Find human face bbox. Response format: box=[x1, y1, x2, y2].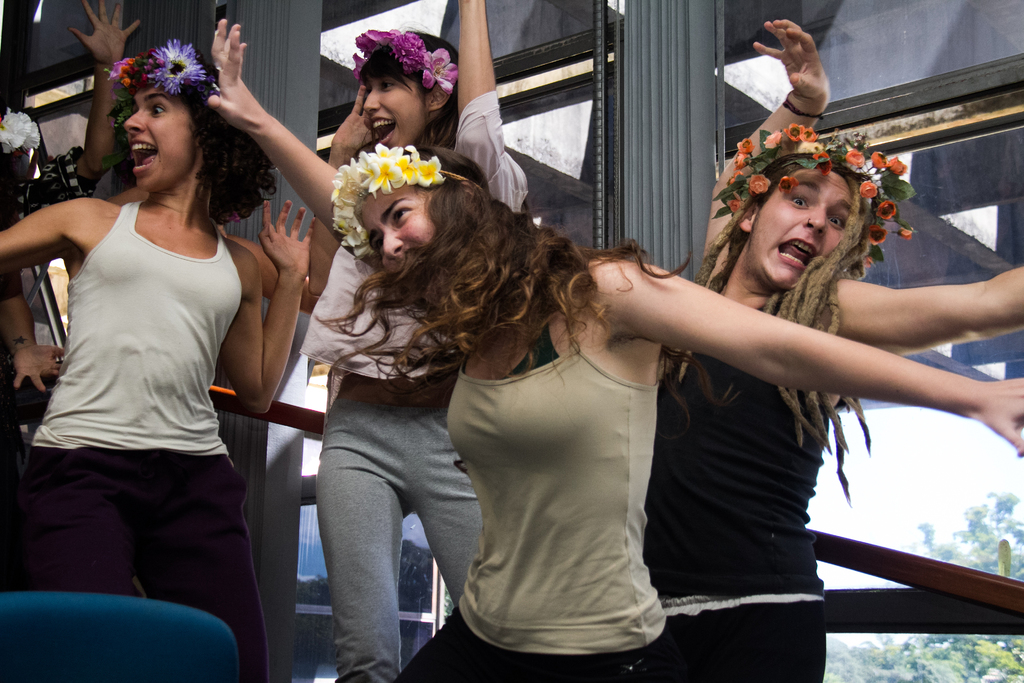
box=[746, 162, 858, 293].
